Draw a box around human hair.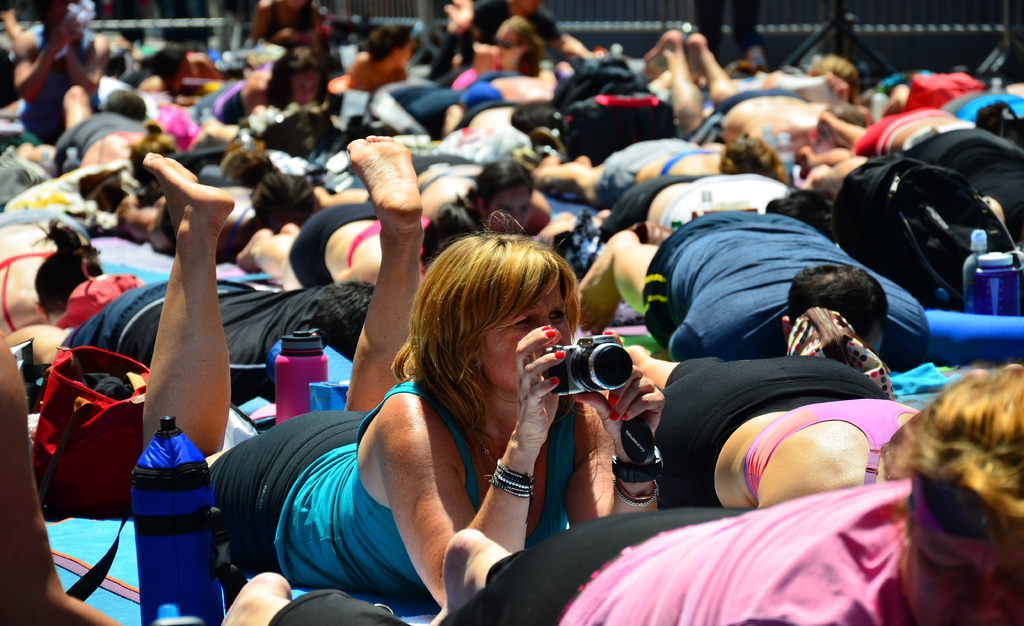
x1=502 y1=103 x2=563 y2=135.
